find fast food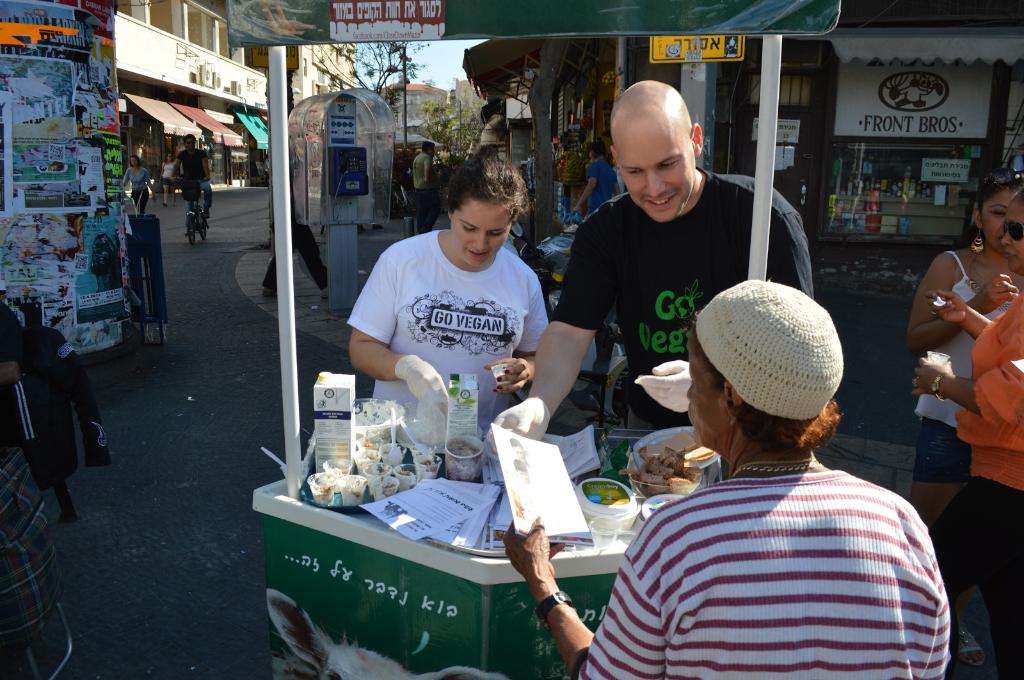
x1=621, y1=430, x2=697, y2=488
